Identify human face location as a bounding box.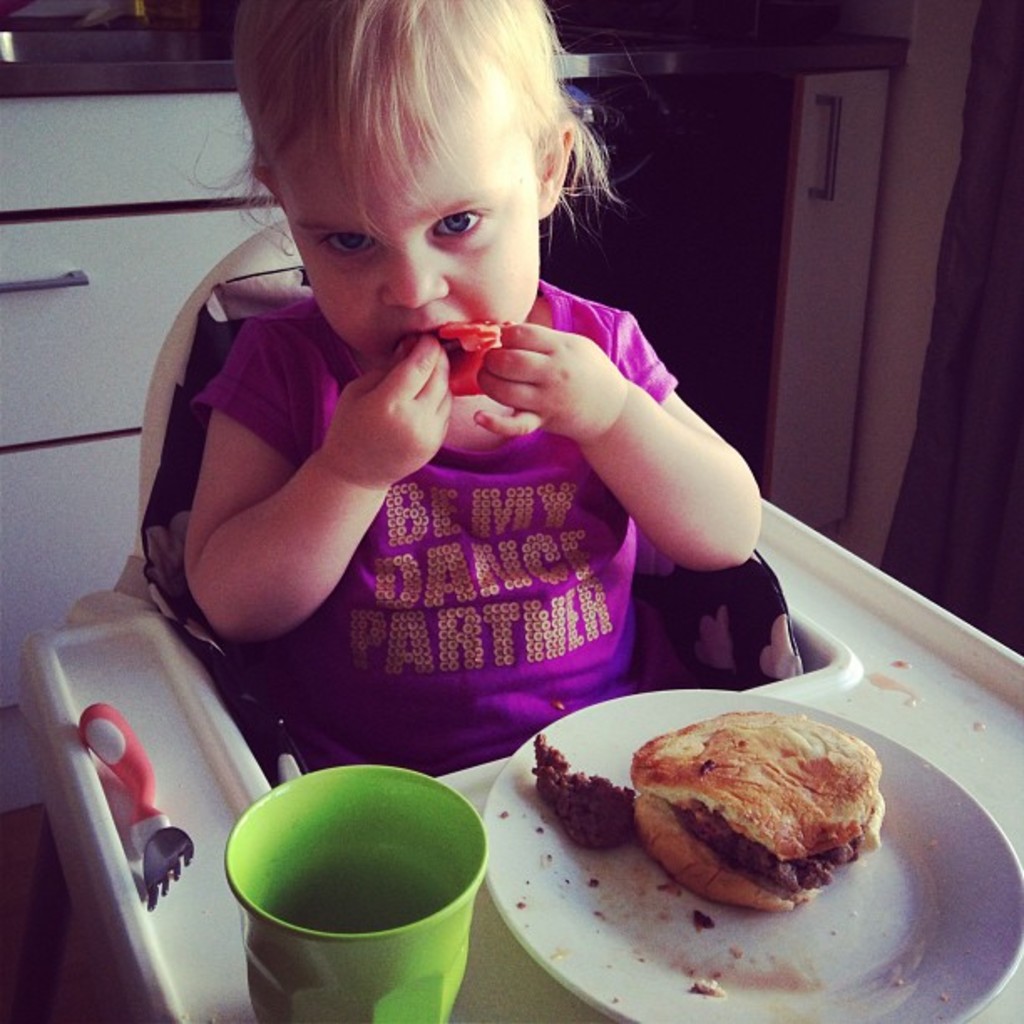
284/97/540/363.
